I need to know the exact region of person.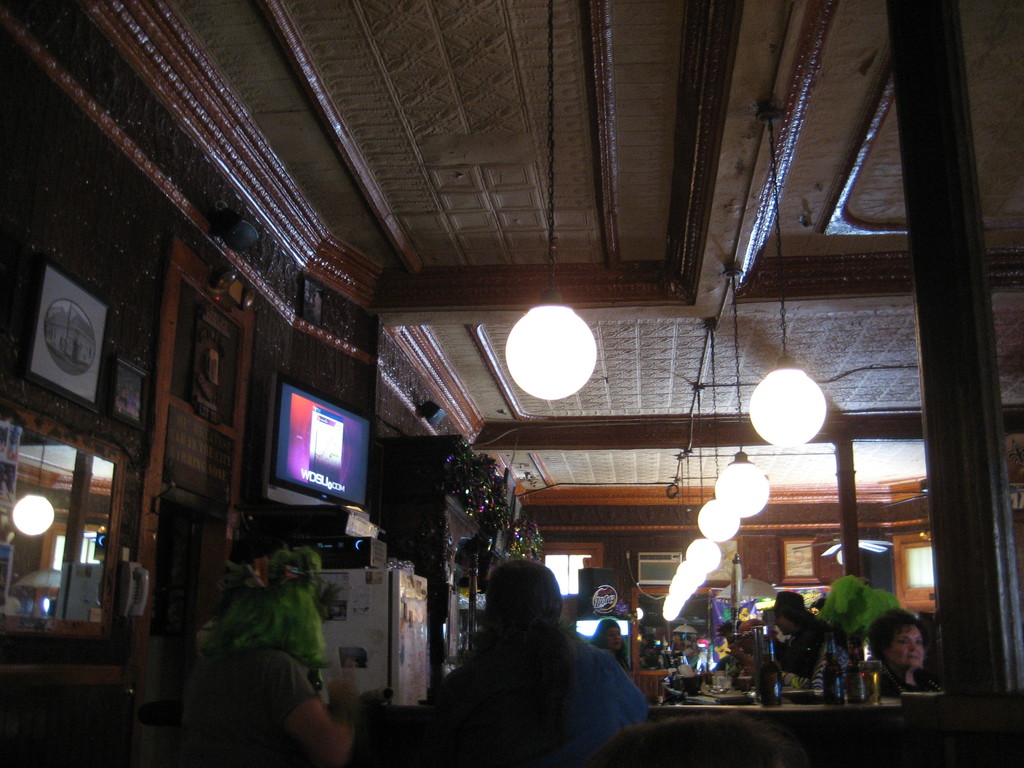
Region: [723, 618, 762, 669].
